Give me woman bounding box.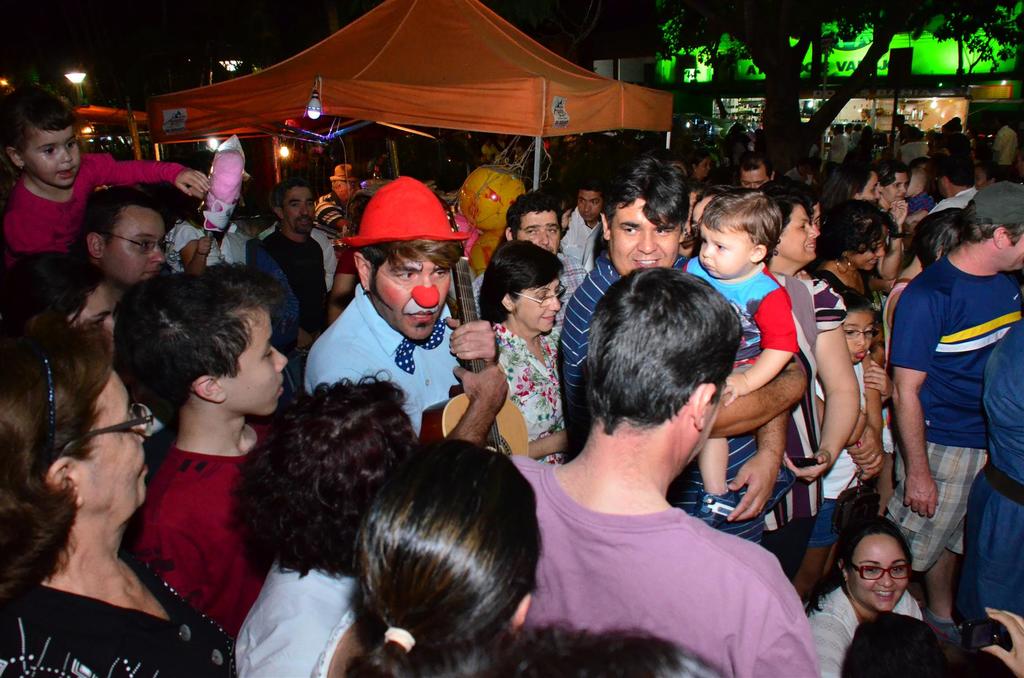
BBox(877, 159, 916, 216).
